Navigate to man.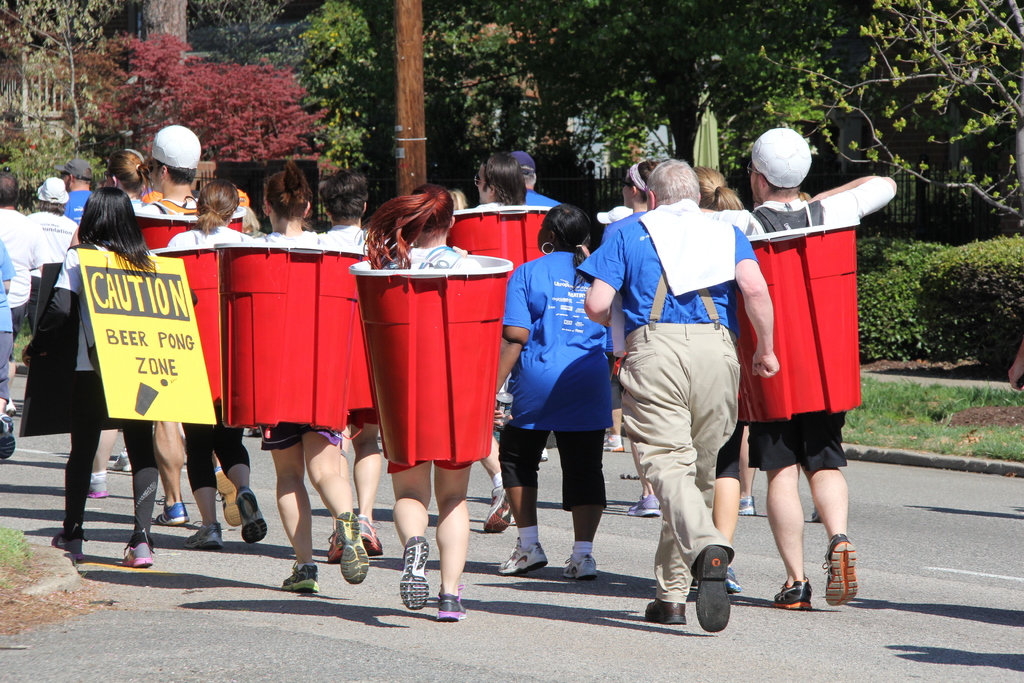
Navigation target: pyautogui.locateOnScreen(135, 120, 239, 271).
